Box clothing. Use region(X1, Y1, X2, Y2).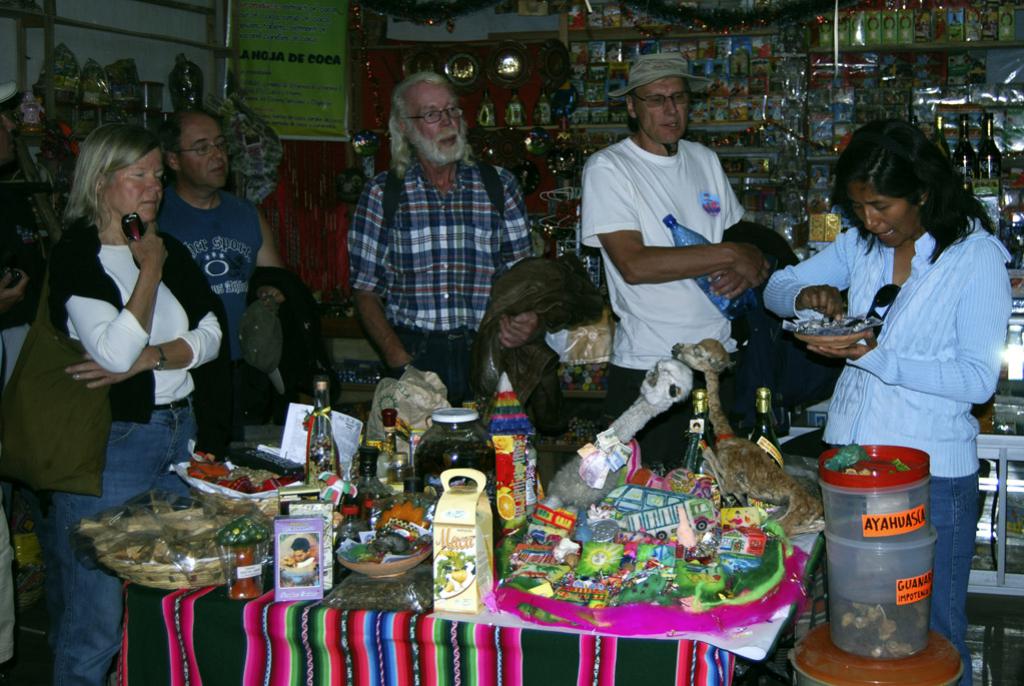
region(763, 222, 1012, 475).
